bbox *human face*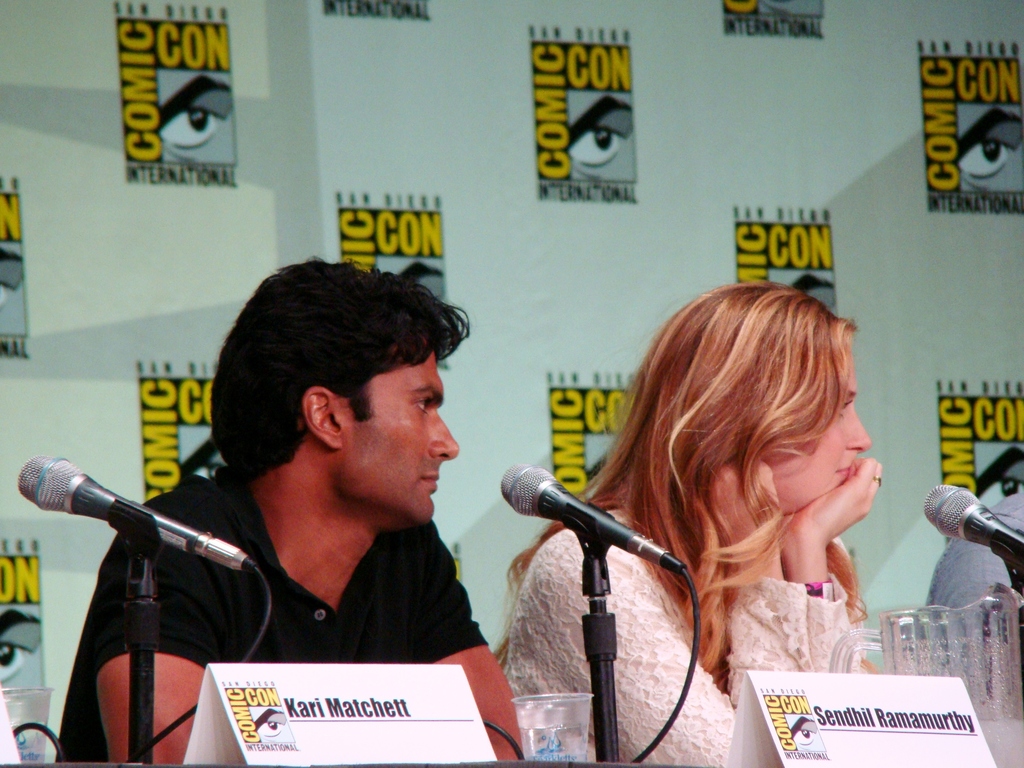
774,349,874,515
